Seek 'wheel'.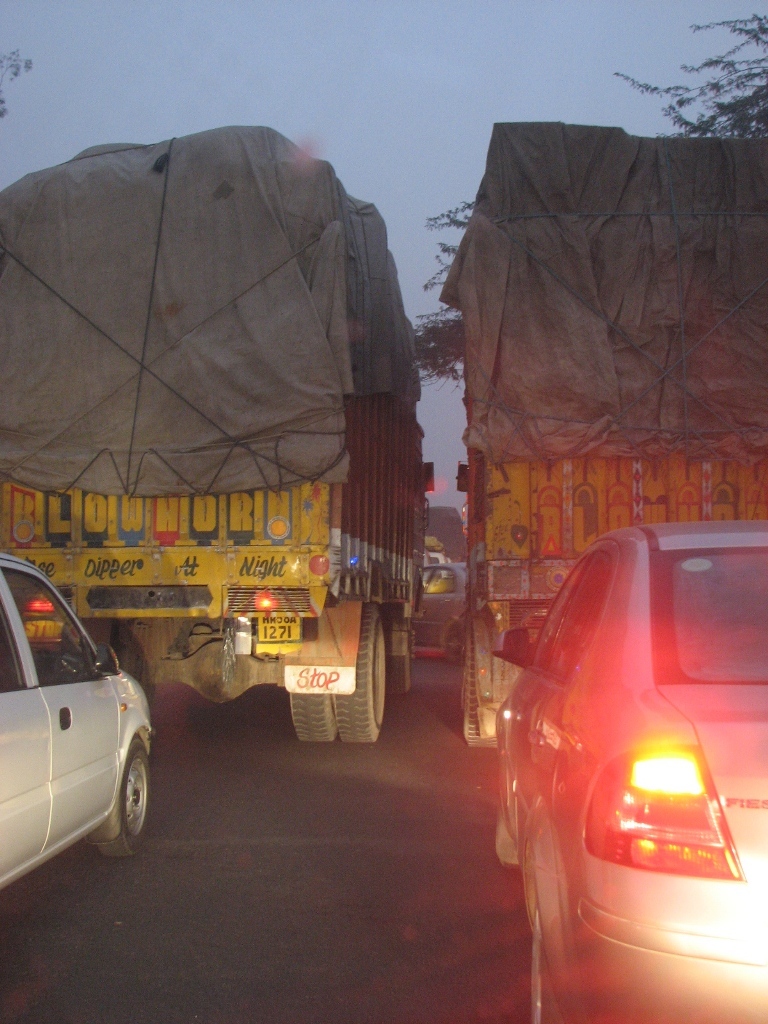
detection(526, 902, 569, 1023).
